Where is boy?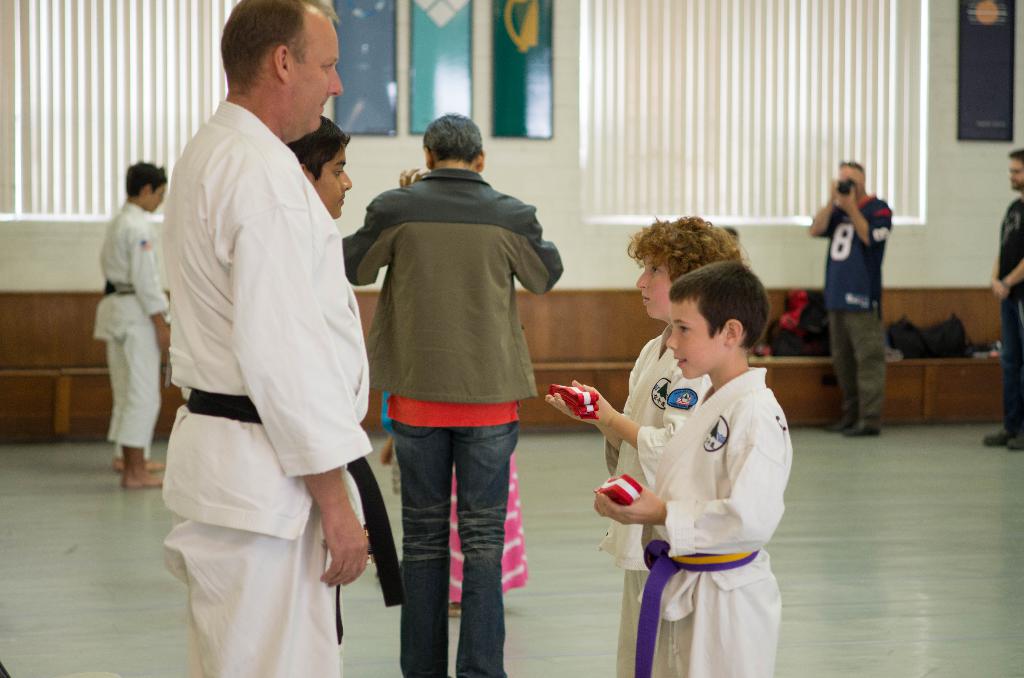
{"left": 294, "top": 113, "right": 370, "bottom": 629}.
